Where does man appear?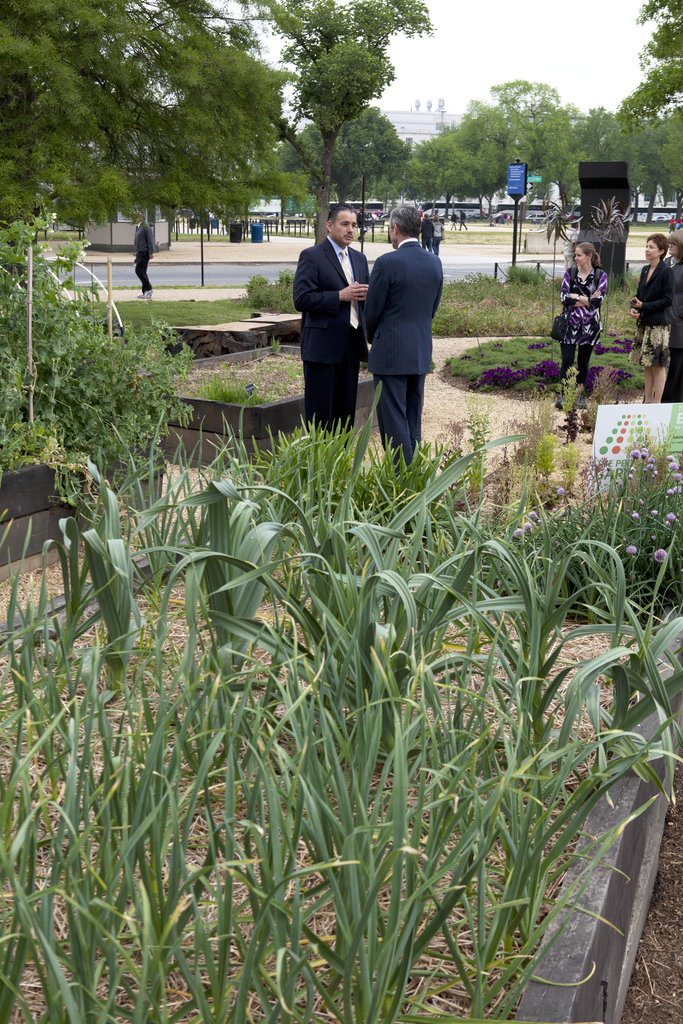
Appears at BBox(133, 205, 159, 296).
